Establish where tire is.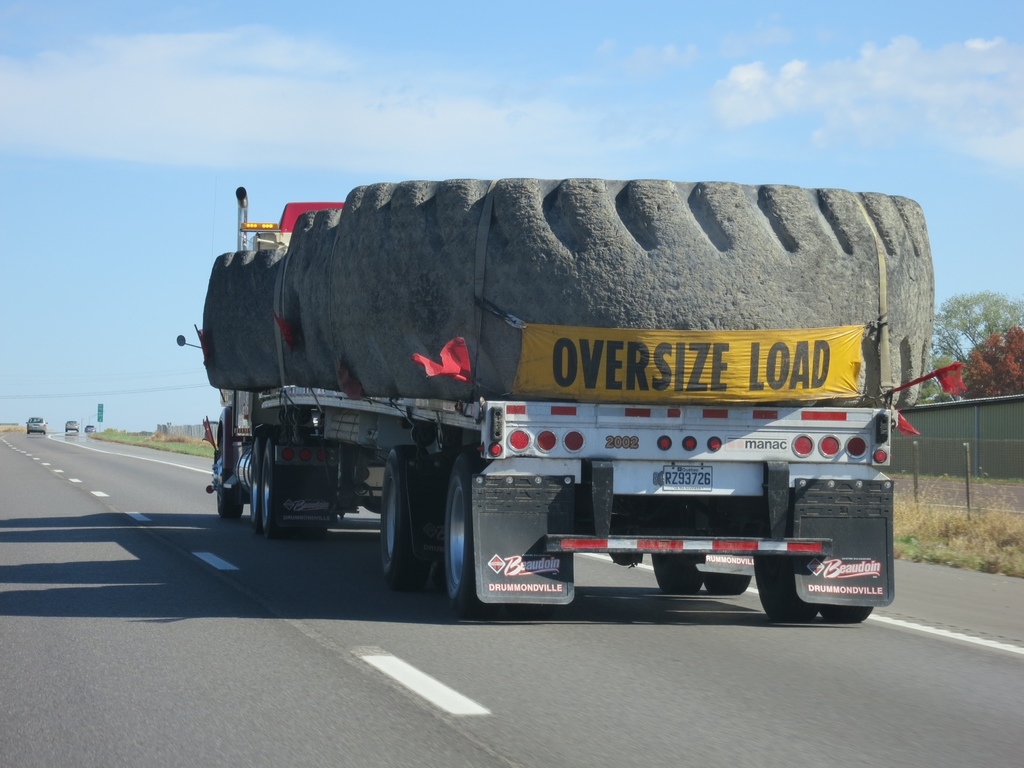
Established at detection(443, 445, 488, 612).
